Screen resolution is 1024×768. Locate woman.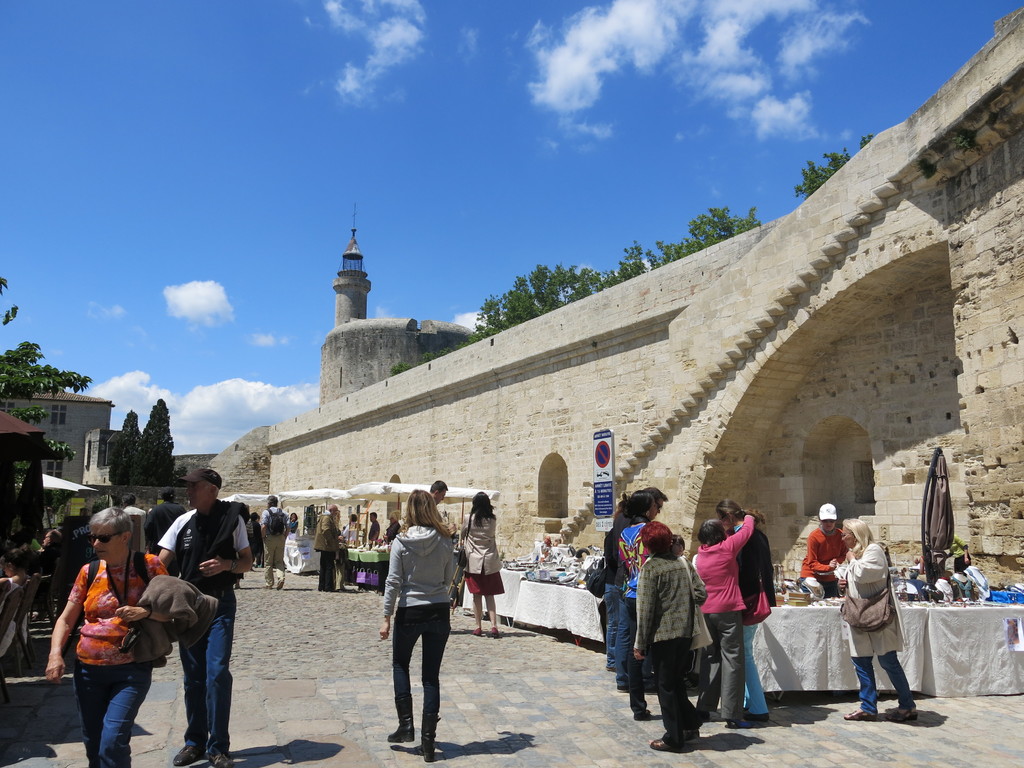
[632, 520, 708, 750].
